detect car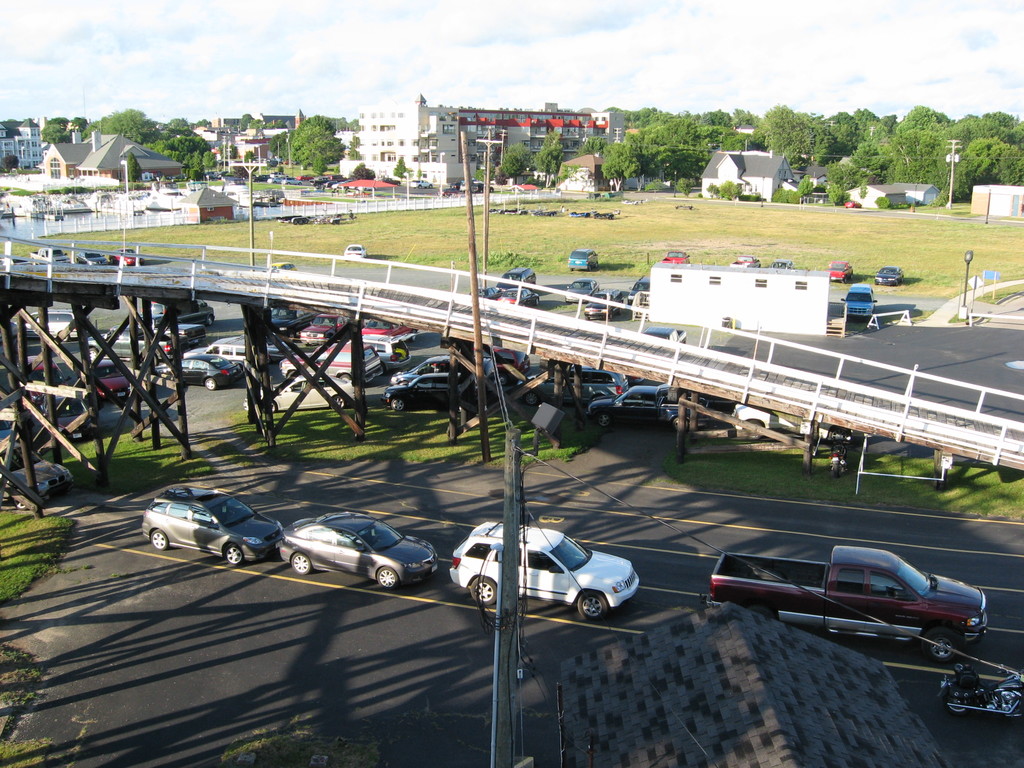
locate(77, 245, 111, 269)
